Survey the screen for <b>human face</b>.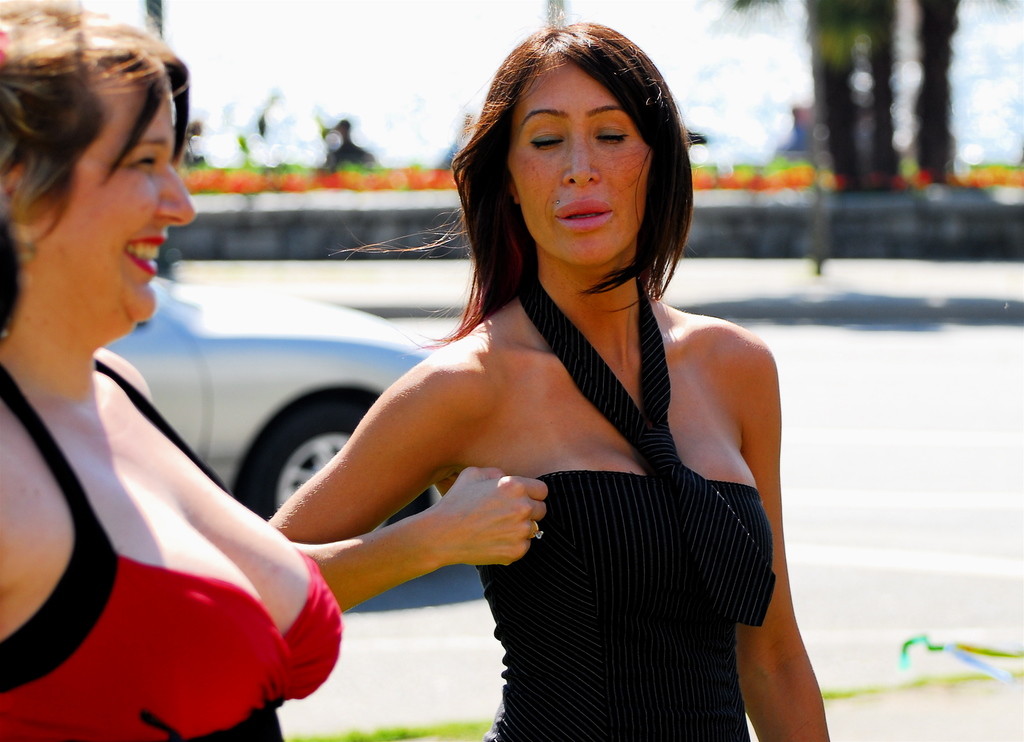
Survey found: 509 42 661 267.
